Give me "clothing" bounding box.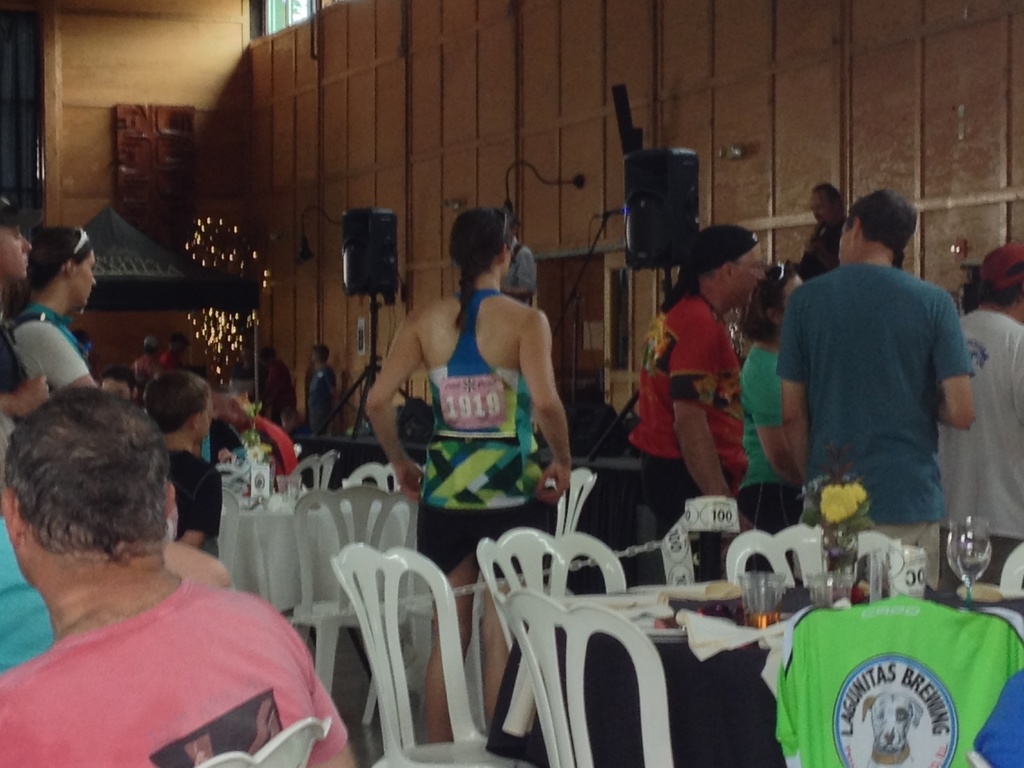
bbox=[939, 312, 1023, 614].
